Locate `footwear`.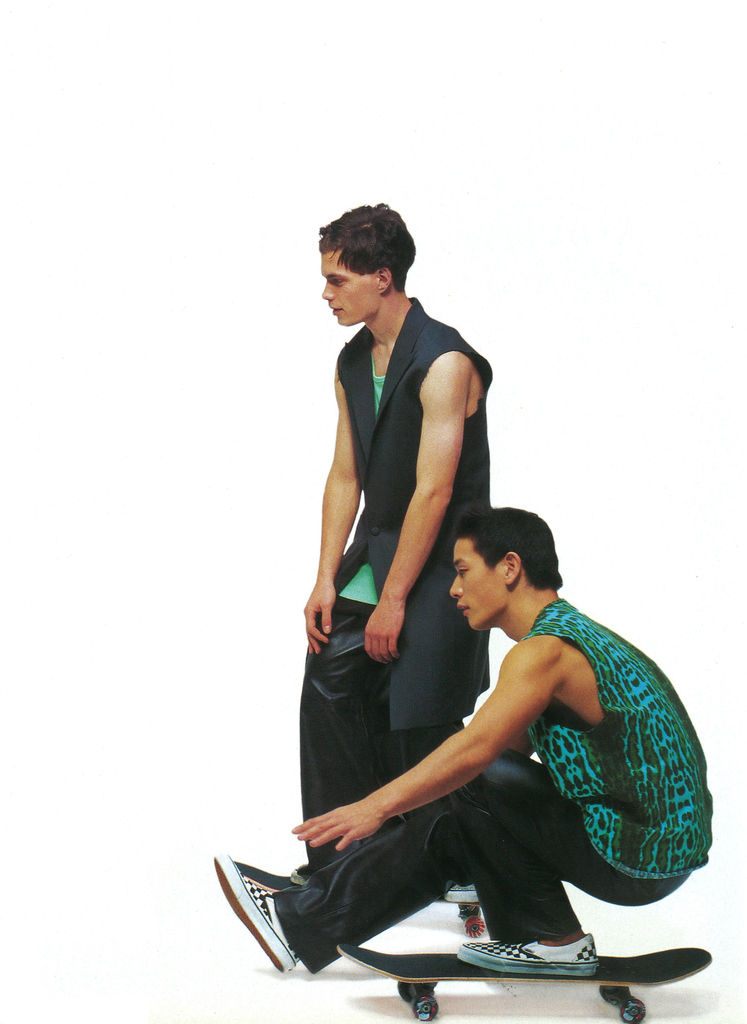
Bounding box: box=[463, 939, 611, 974].
